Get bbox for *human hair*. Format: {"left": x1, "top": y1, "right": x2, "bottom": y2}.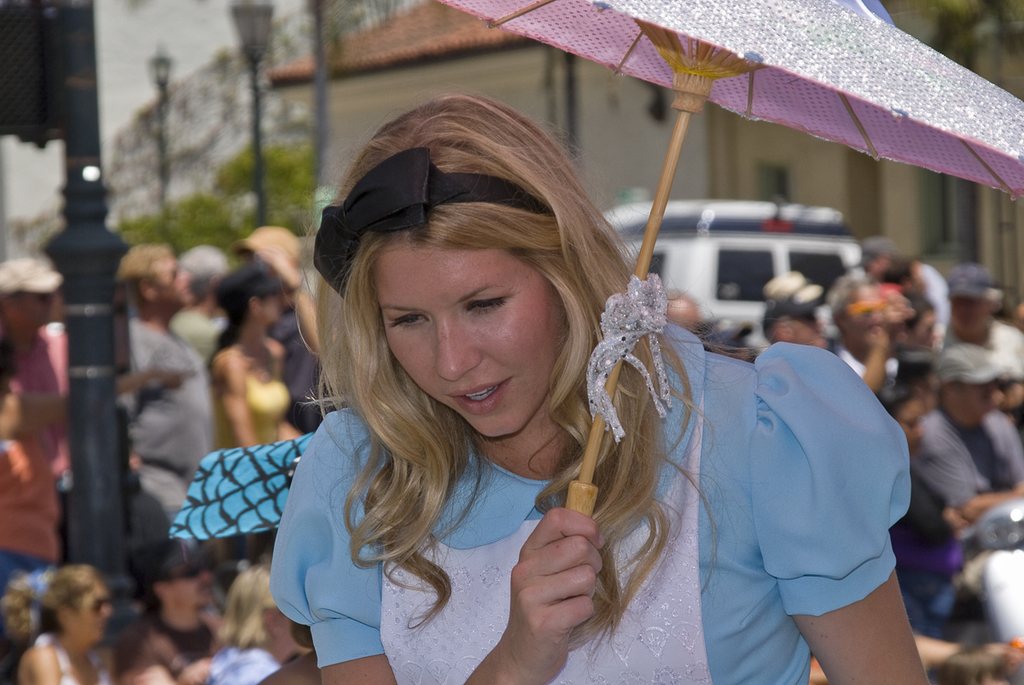
{"left": 279, "top": 74, "right": 778, "bottom": 642}.
